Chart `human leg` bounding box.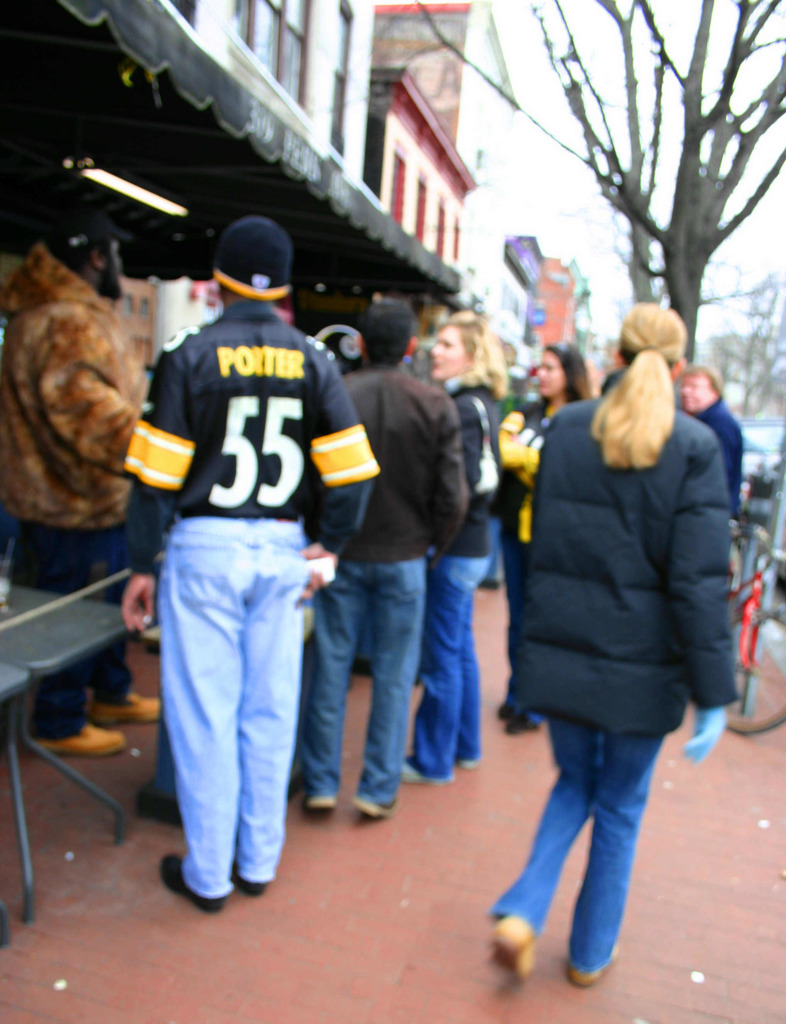
Charted: x1=151, y1=517, x2=307, y2=906.
